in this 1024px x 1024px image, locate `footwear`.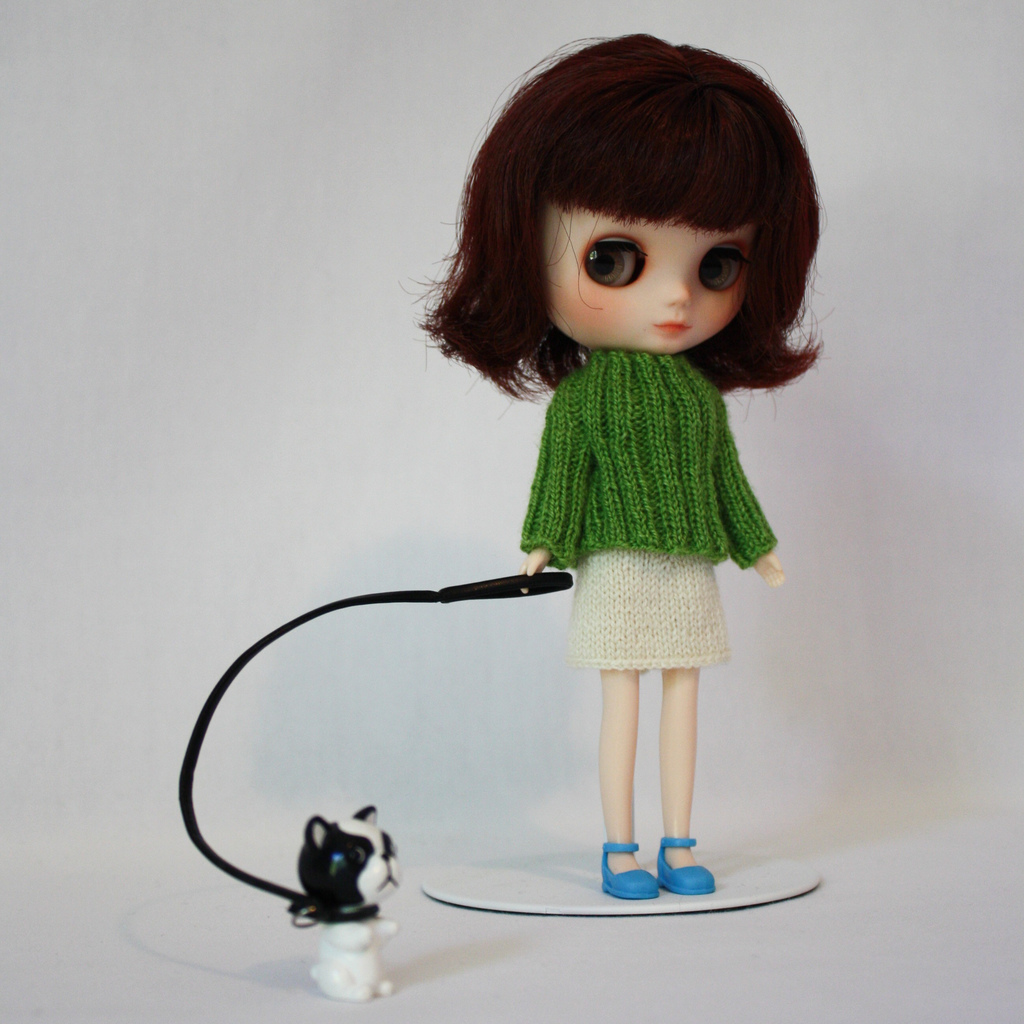
Bounding box: box(596, 824, 728, 923).
